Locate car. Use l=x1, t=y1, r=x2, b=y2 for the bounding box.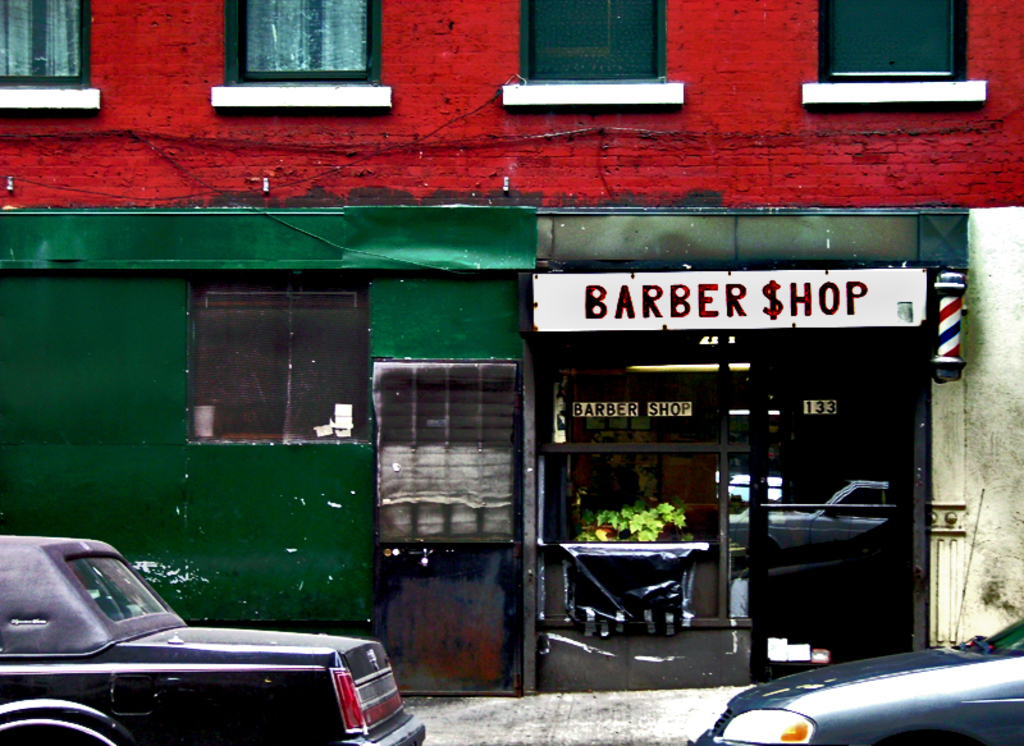
l=692, t=485, r=1023, b=745.
